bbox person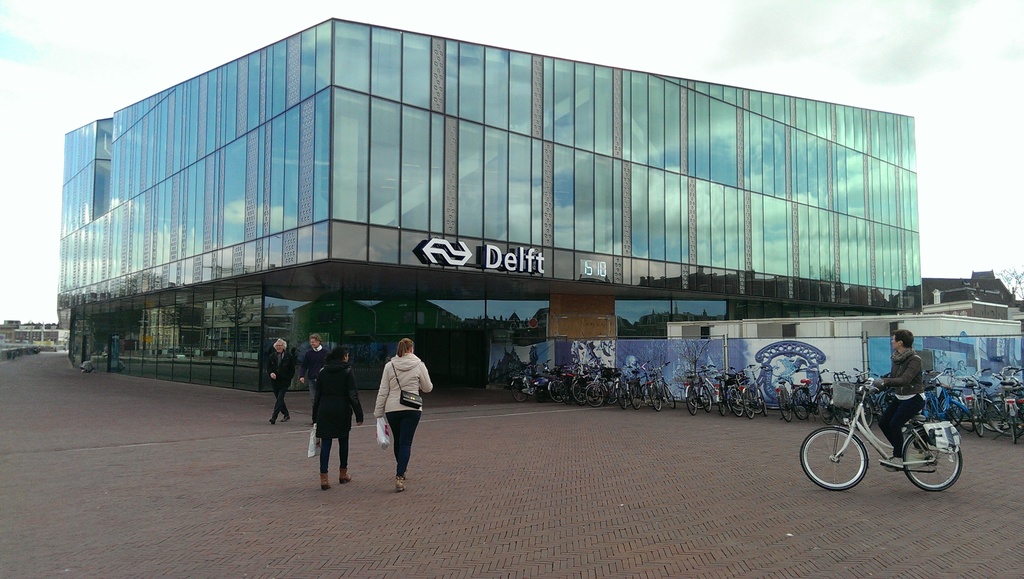
{"x1": 302, "y1": 332, "x2": 330, "y2": 420}
